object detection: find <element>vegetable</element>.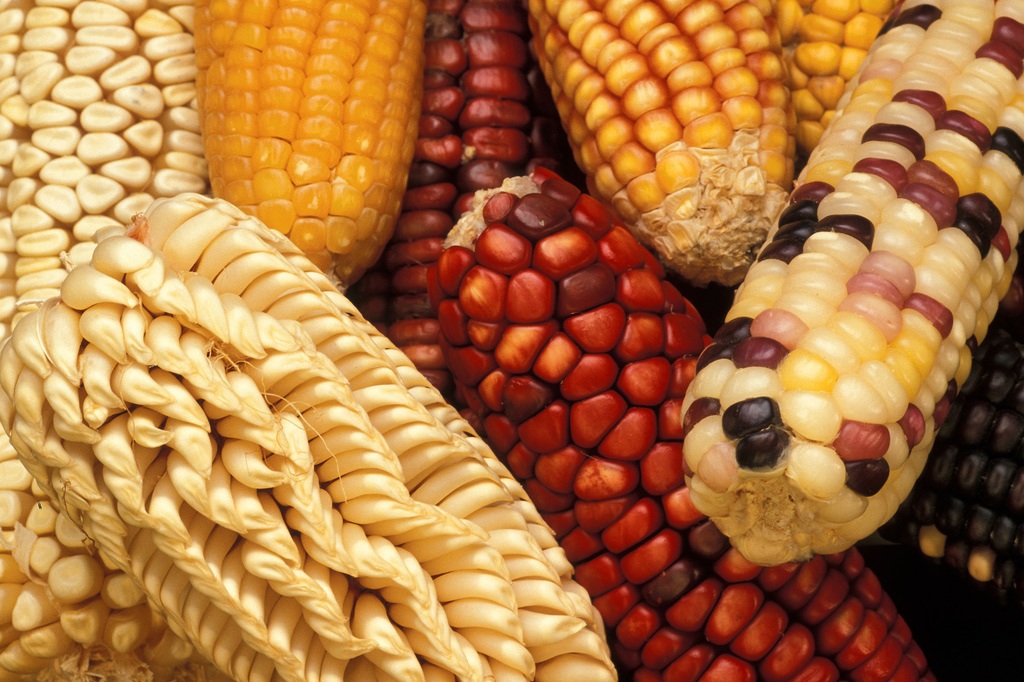
[left=190, top=0, right=426, bottom=287].
